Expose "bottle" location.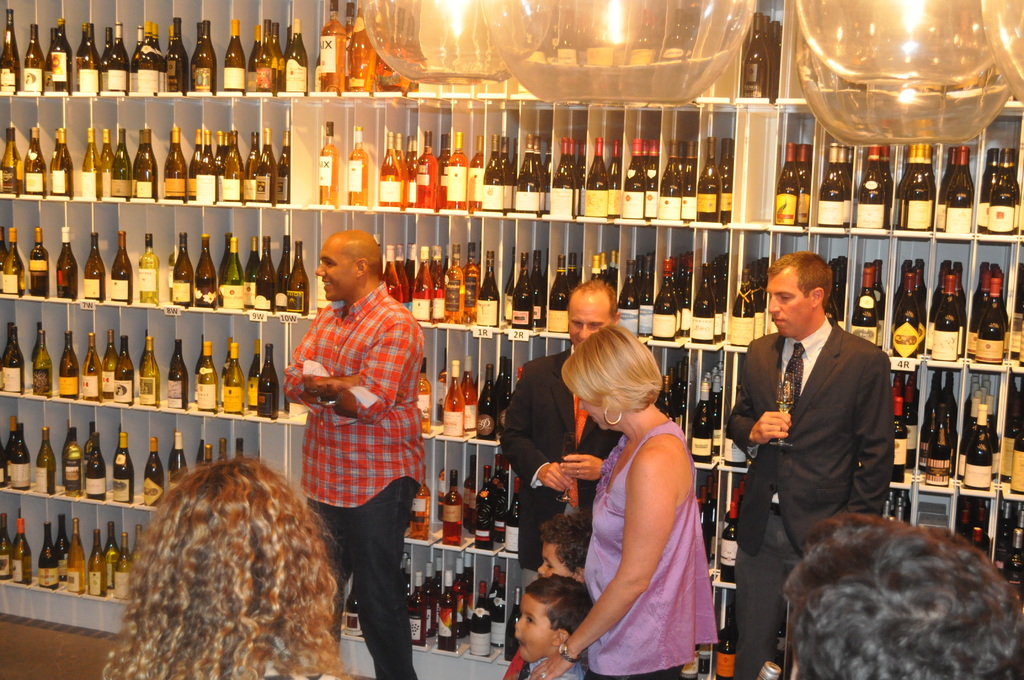
Exposed at crop(347, 126, 387, 206).
